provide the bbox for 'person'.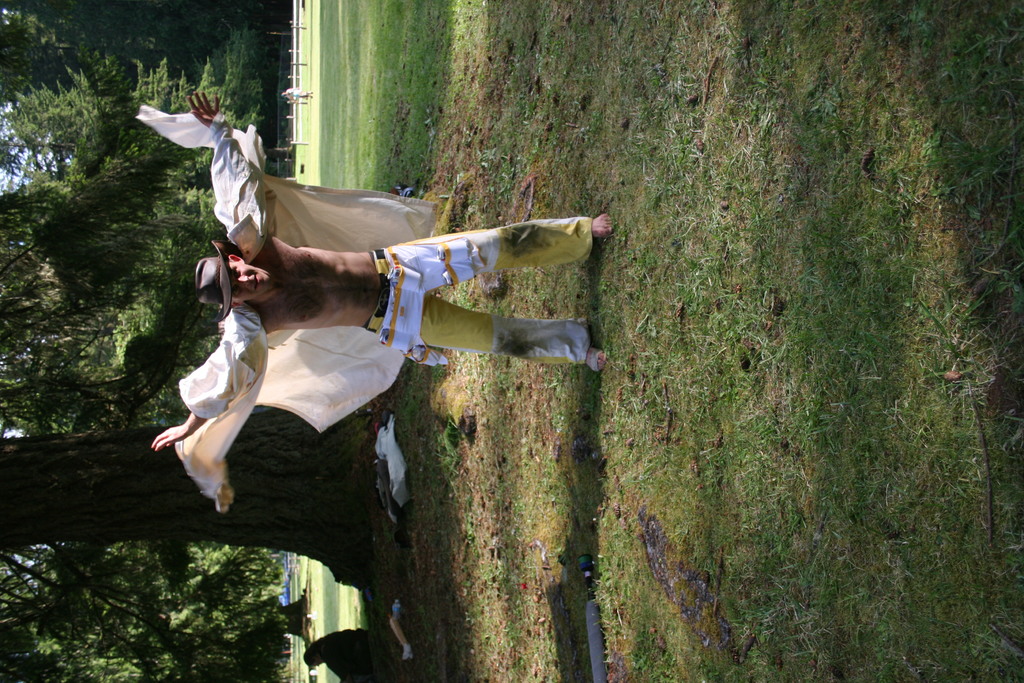
locate(150, 85, 616, 456).
